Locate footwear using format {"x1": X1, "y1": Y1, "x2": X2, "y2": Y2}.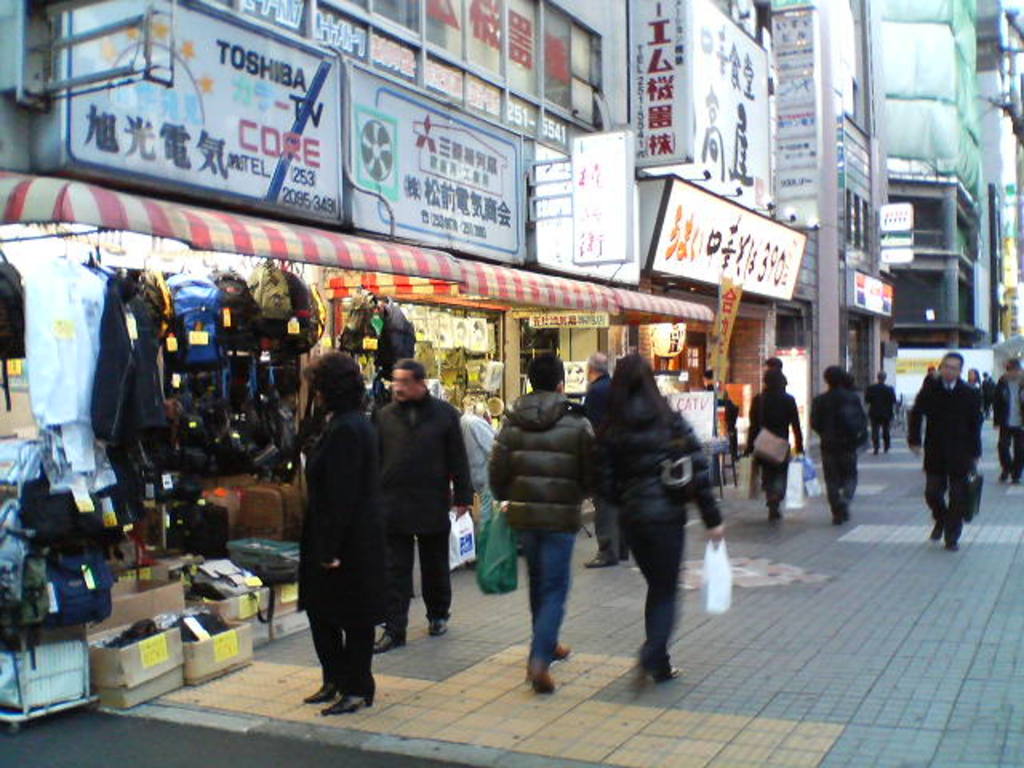
{"x1": 373, "y1": 630, "x2": 406, "y2": 651}.
